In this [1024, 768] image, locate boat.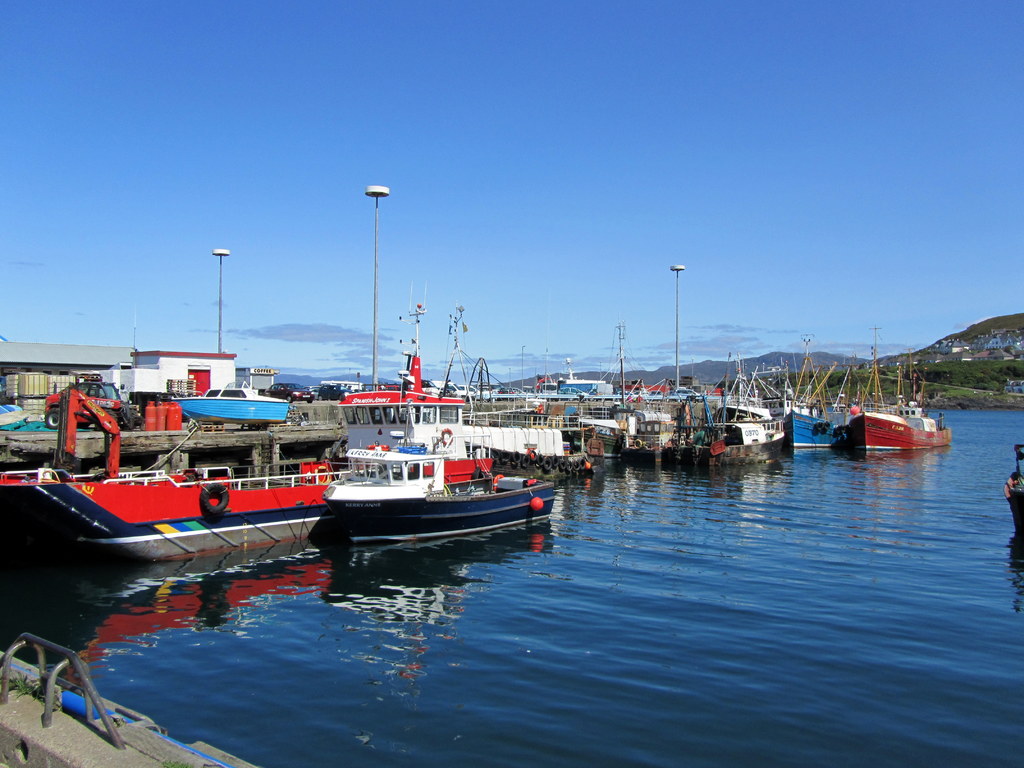
Bounding box: crop(785, 331, 855, 446).
